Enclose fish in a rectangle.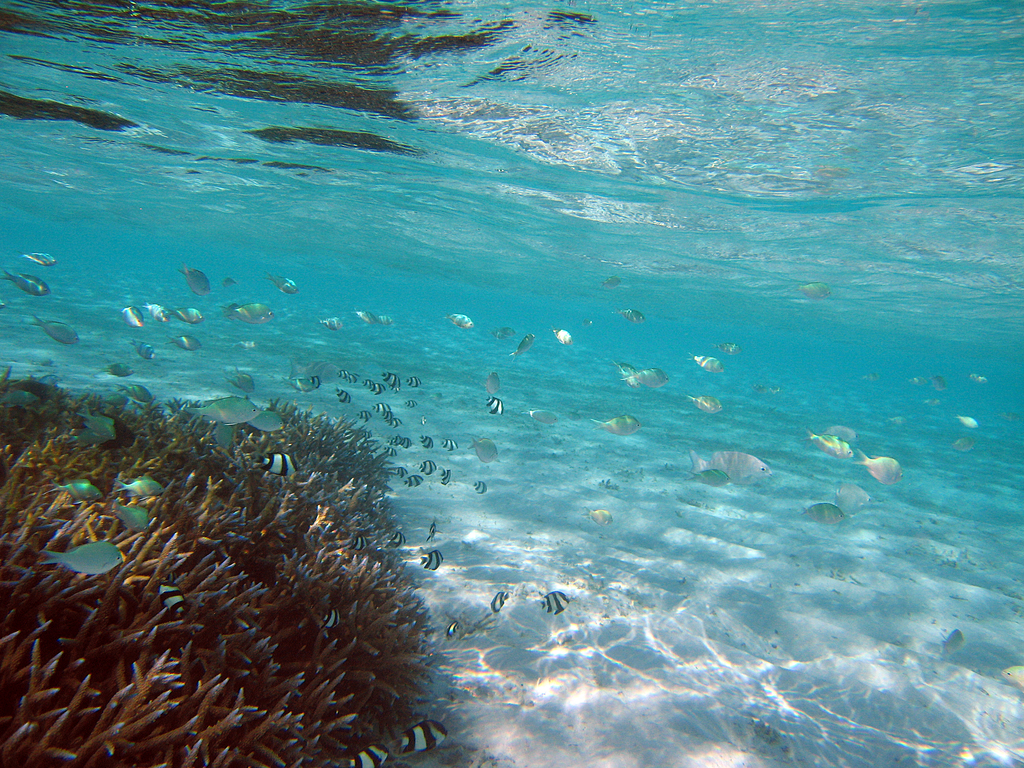
<box>796,283,836,303</box>.
